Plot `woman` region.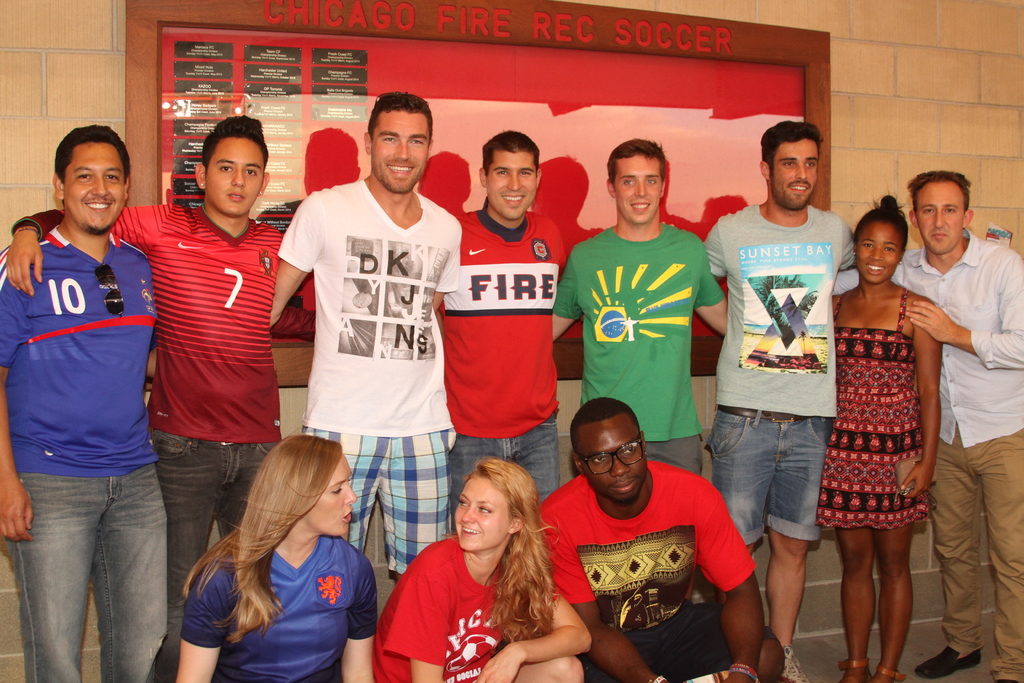
Plotted at detection(182, 436, 378, 682).
